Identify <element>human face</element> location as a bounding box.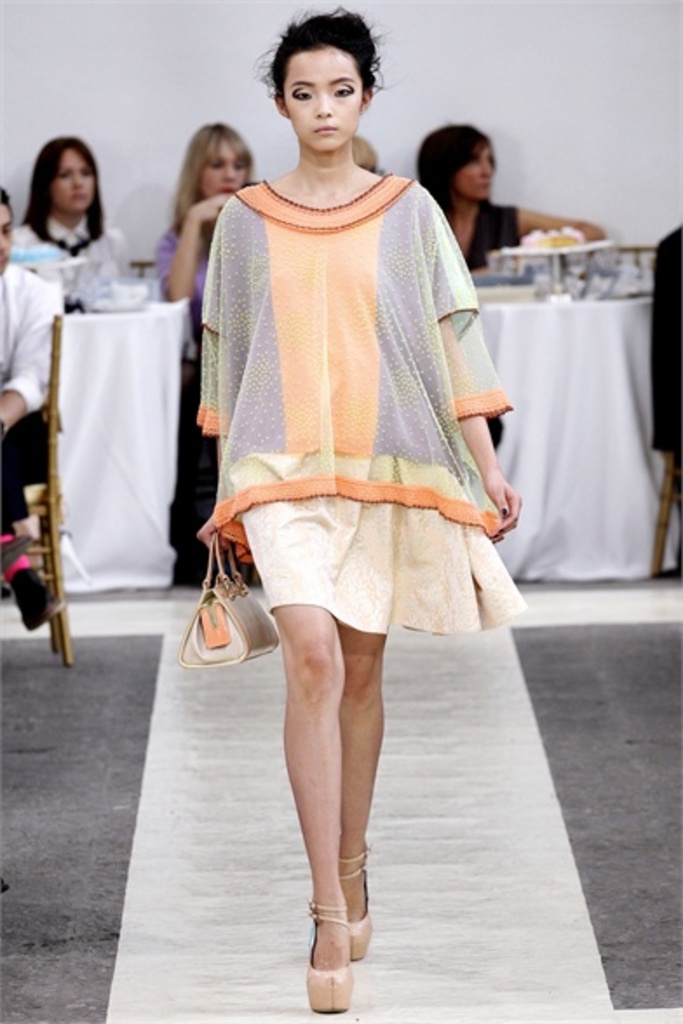
x1=450, y1=146, x2=497, y2=205.
